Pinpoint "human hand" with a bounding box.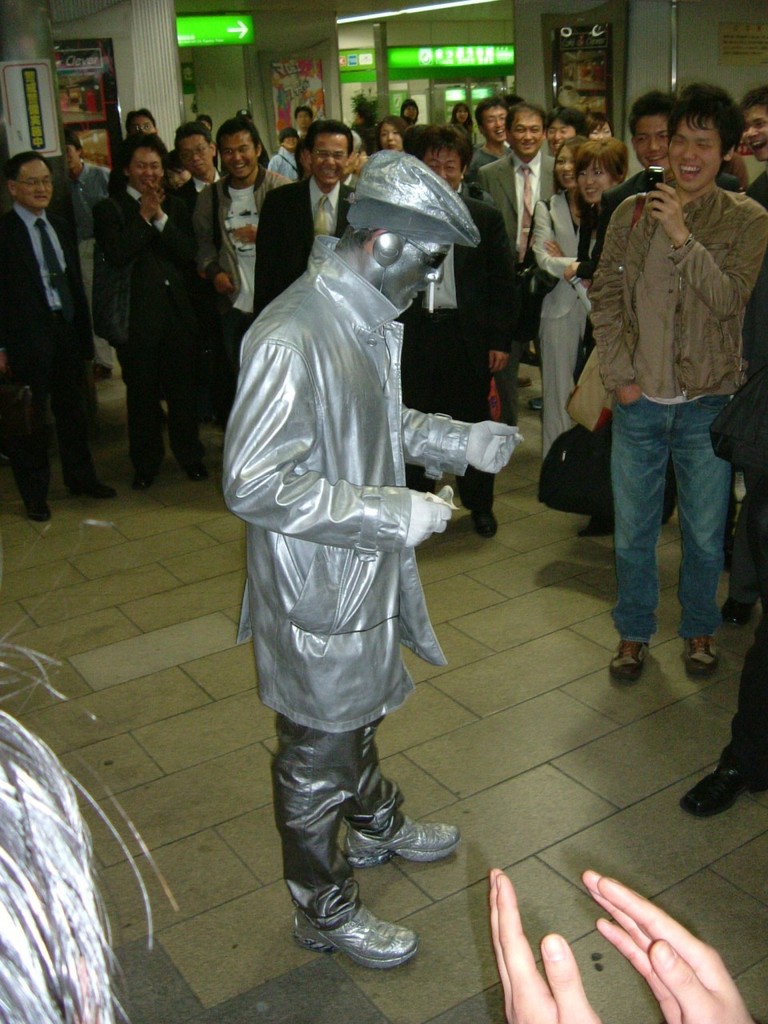
[left=217, top=274, right=236, bottom=298].
